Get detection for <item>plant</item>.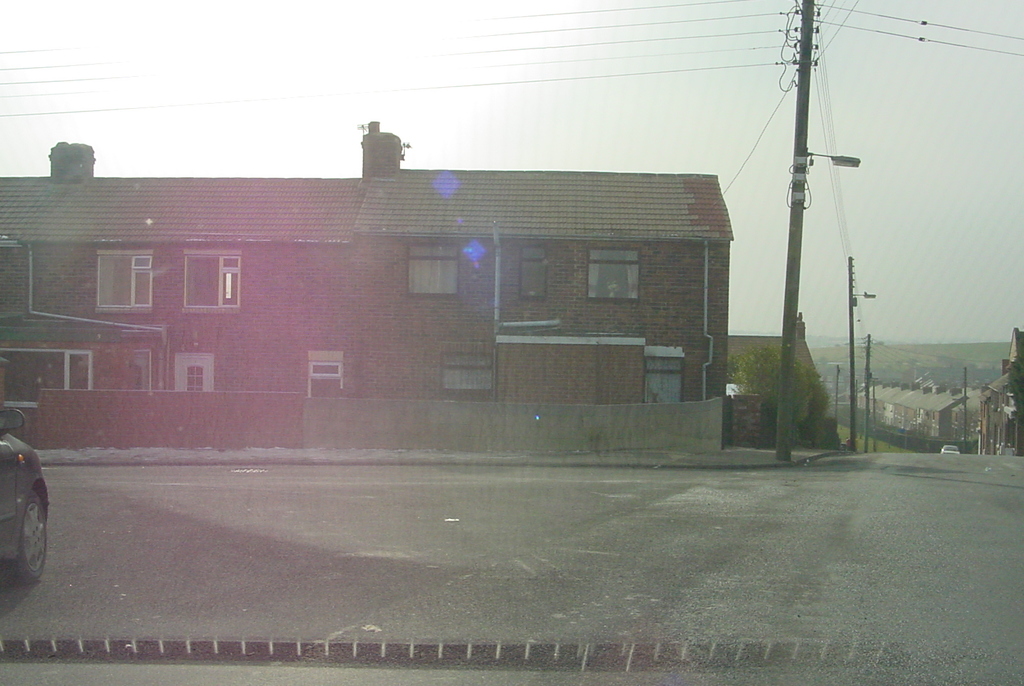
Detection: (x1=812, y1=412, x2=842, y2=447).
